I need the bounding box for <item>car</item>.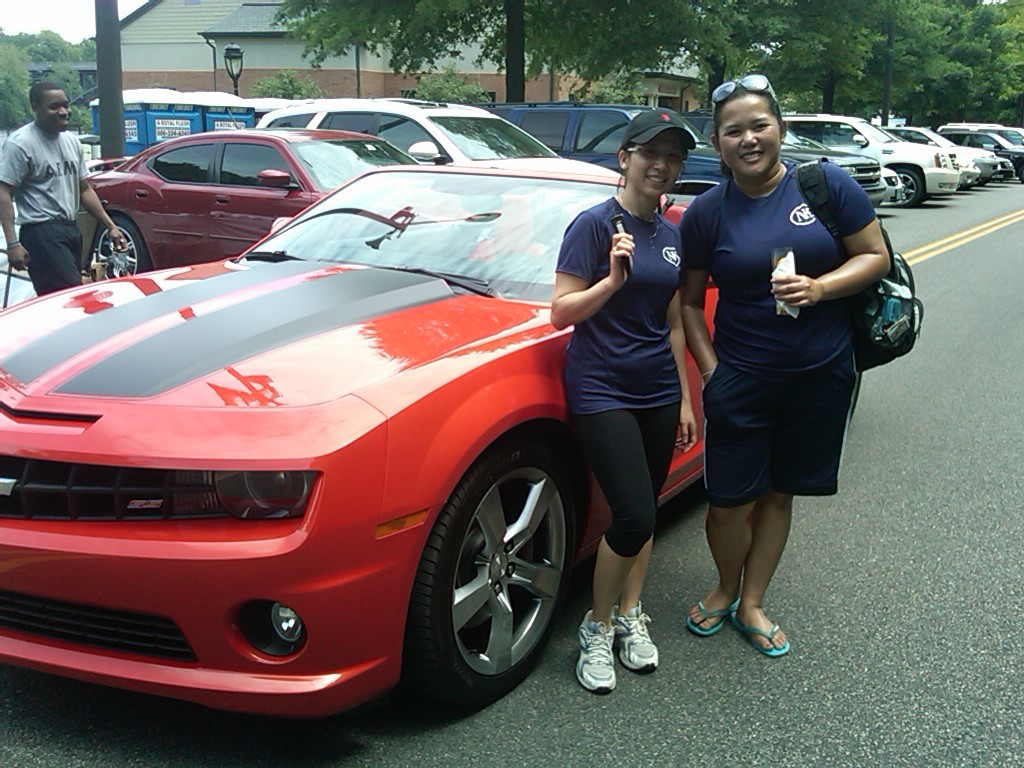
Here it is: Rect(0, 150, 712, 732).
